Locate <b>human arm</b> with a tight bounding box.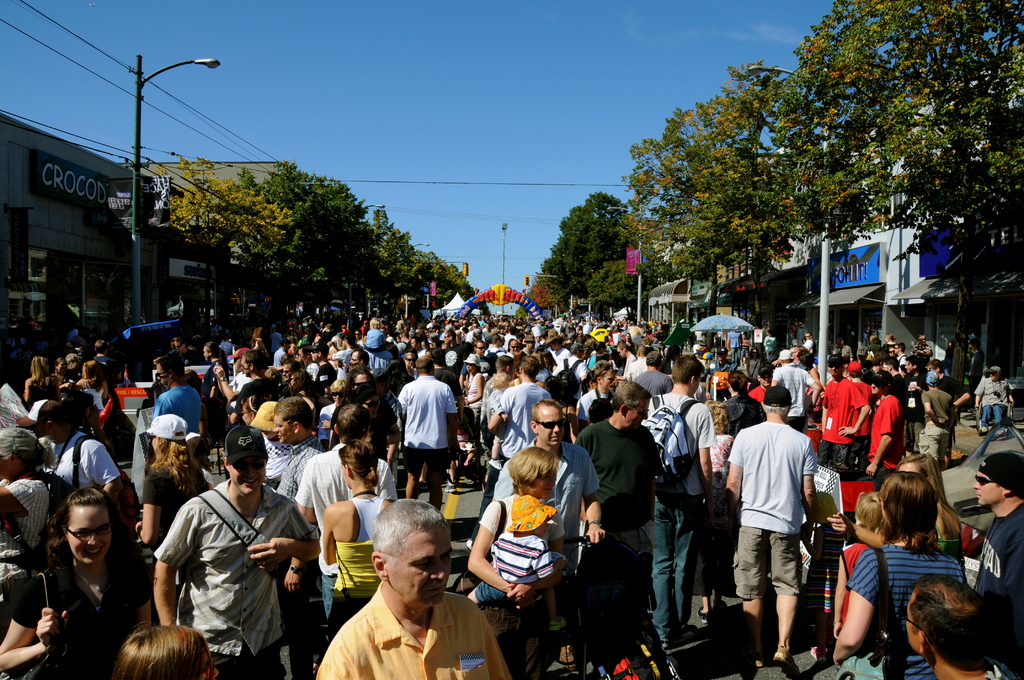
Rect(394, 390, 405, 417).
